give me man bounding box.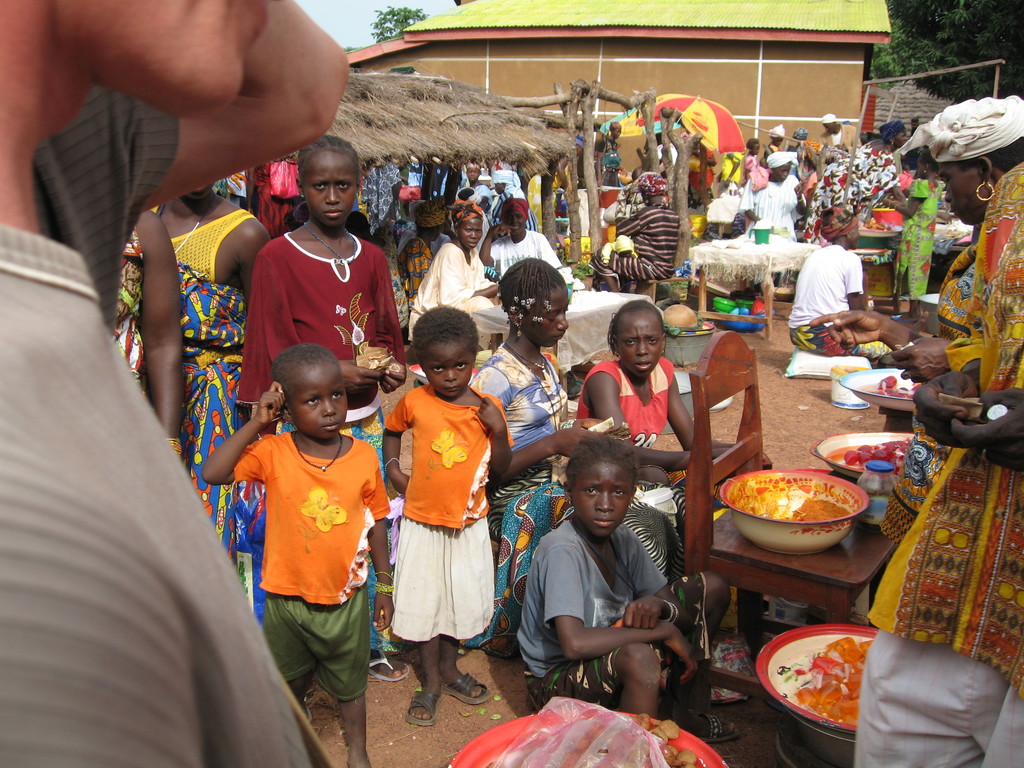
(left=821, top=113, right=863, bottom=154).
